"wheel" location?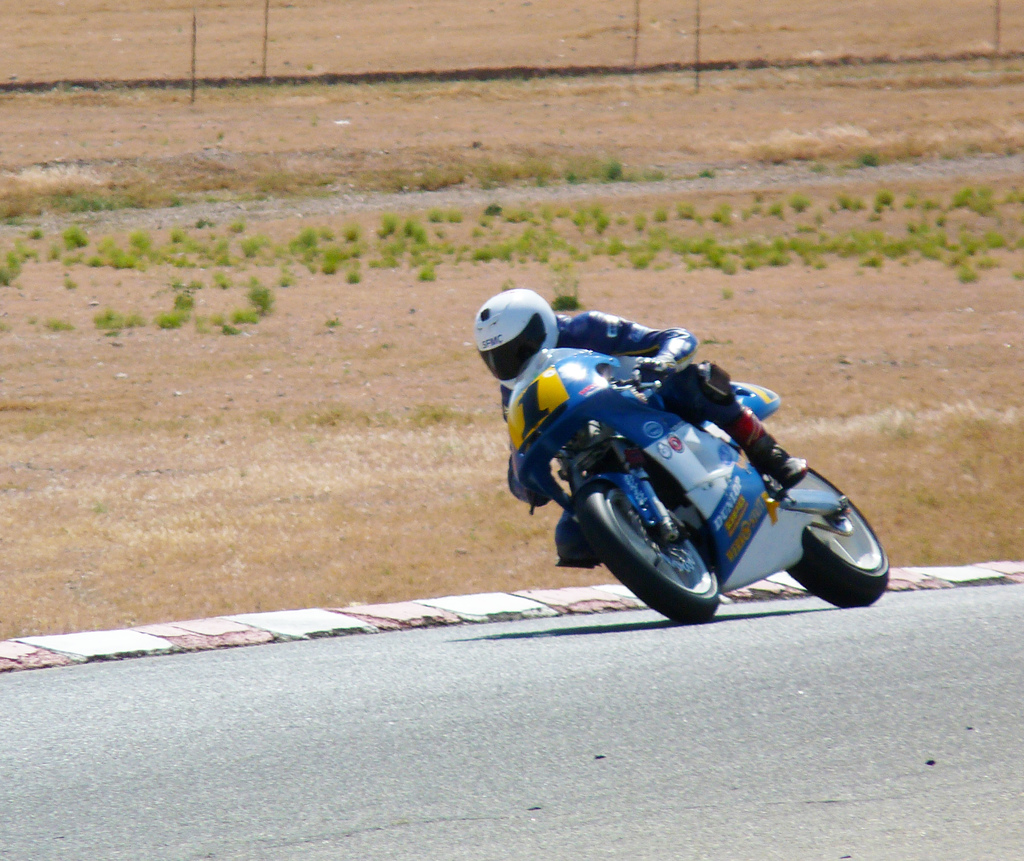
785, 459, 894, 612
